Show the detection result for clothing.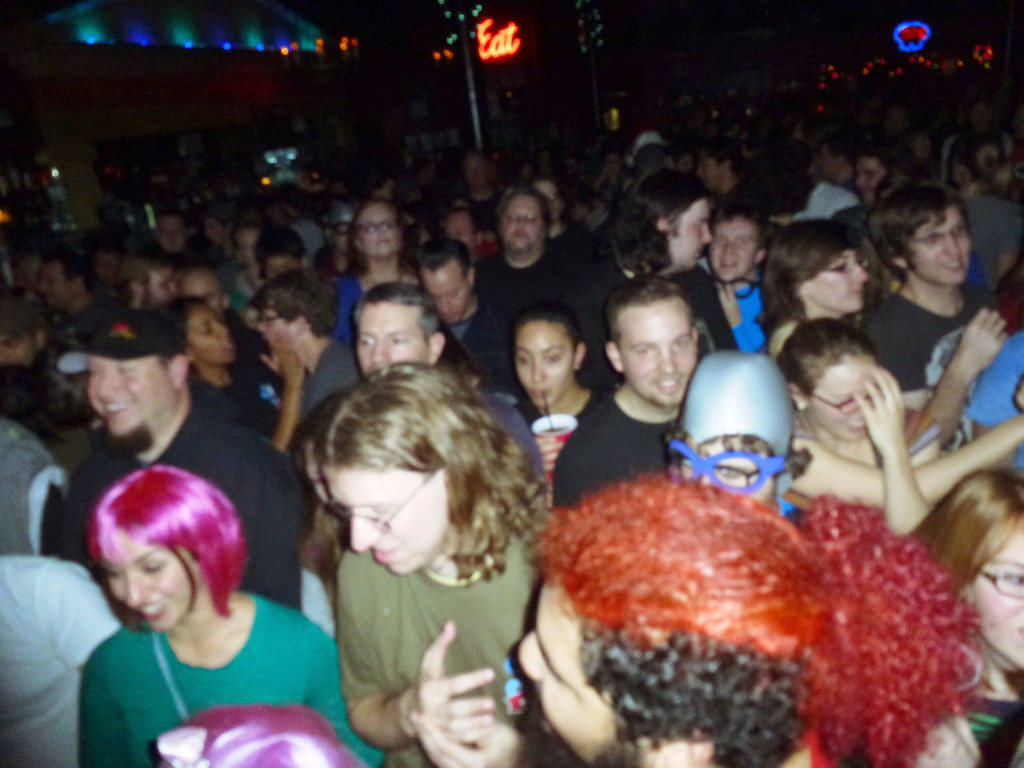
locate(0, 413, 77, 566).
